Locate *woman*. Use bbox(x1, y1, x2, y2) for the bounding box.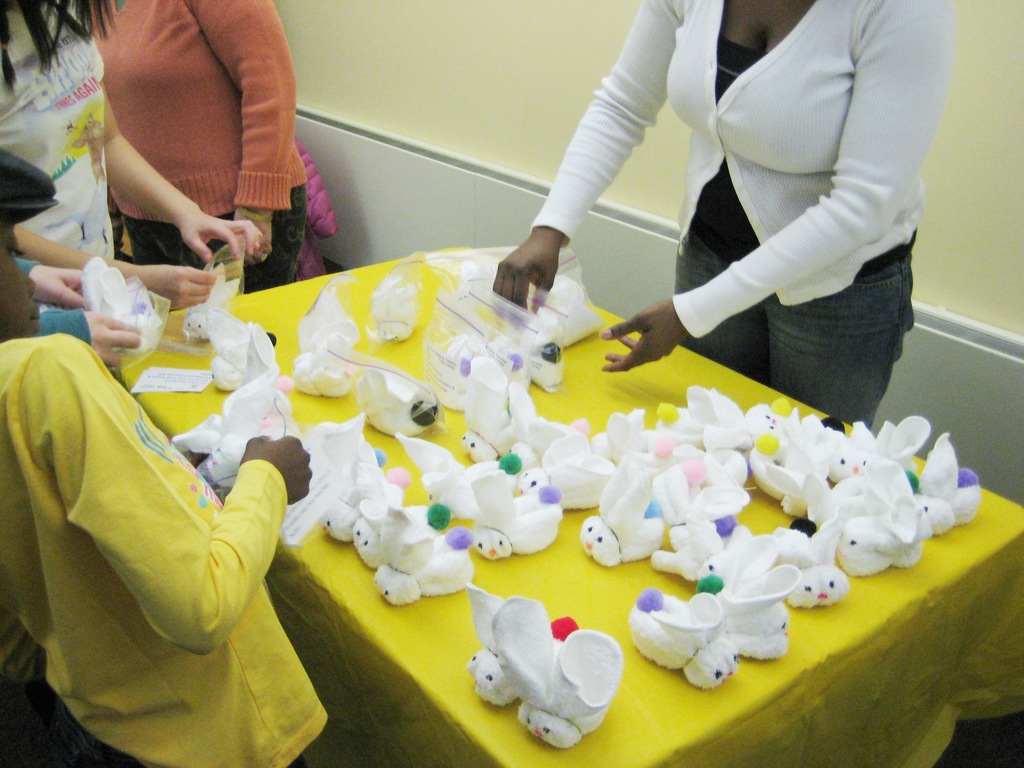
bbox(97, 0, 321, 291).
